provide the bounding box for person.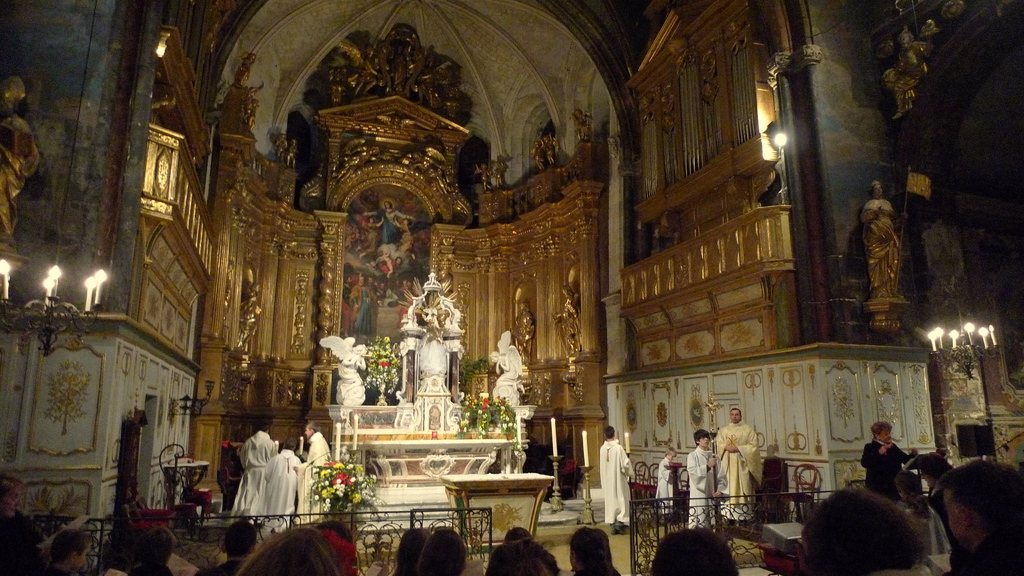
l=687, t=426, r=734, b=526.
